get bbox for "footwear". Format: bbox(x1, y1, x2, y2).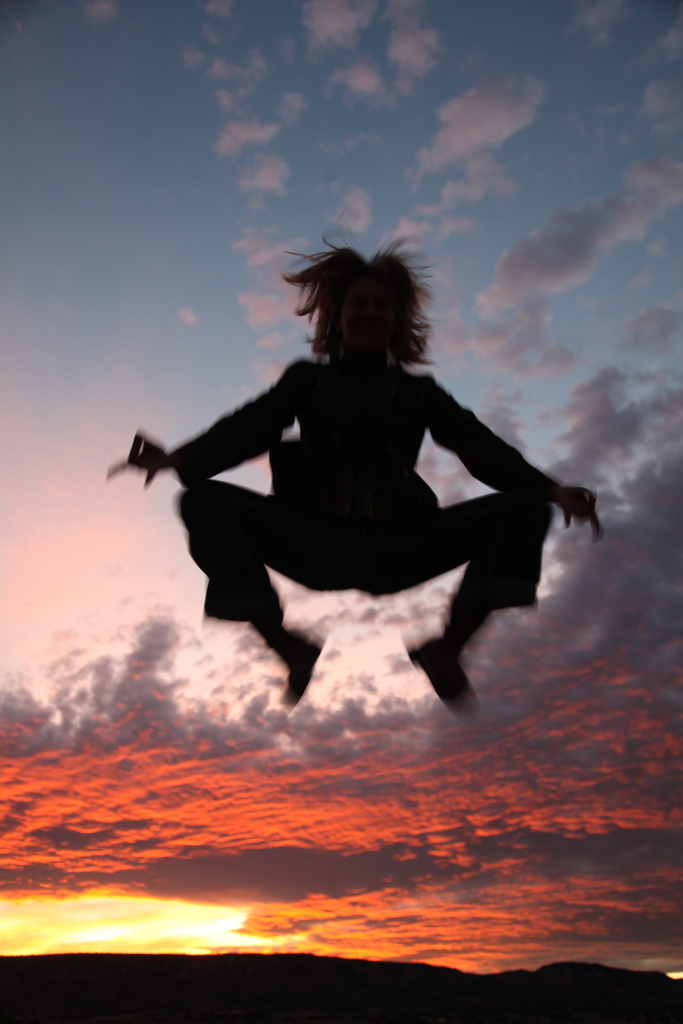
bbox(408, 630, 478, 704).
